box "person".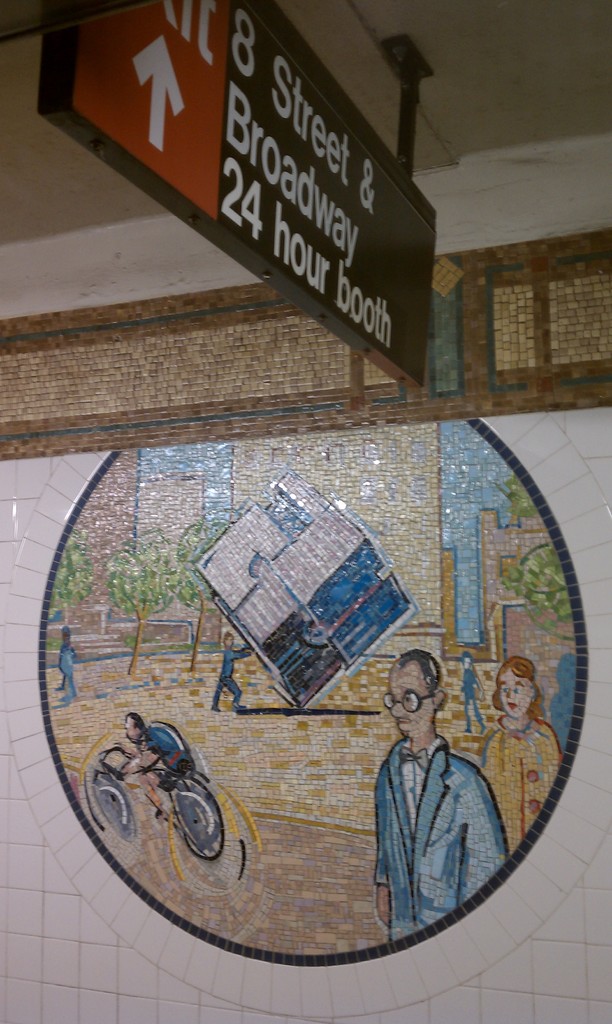
pyautogui.locateOnScreen(378, 648, 511, 941).
